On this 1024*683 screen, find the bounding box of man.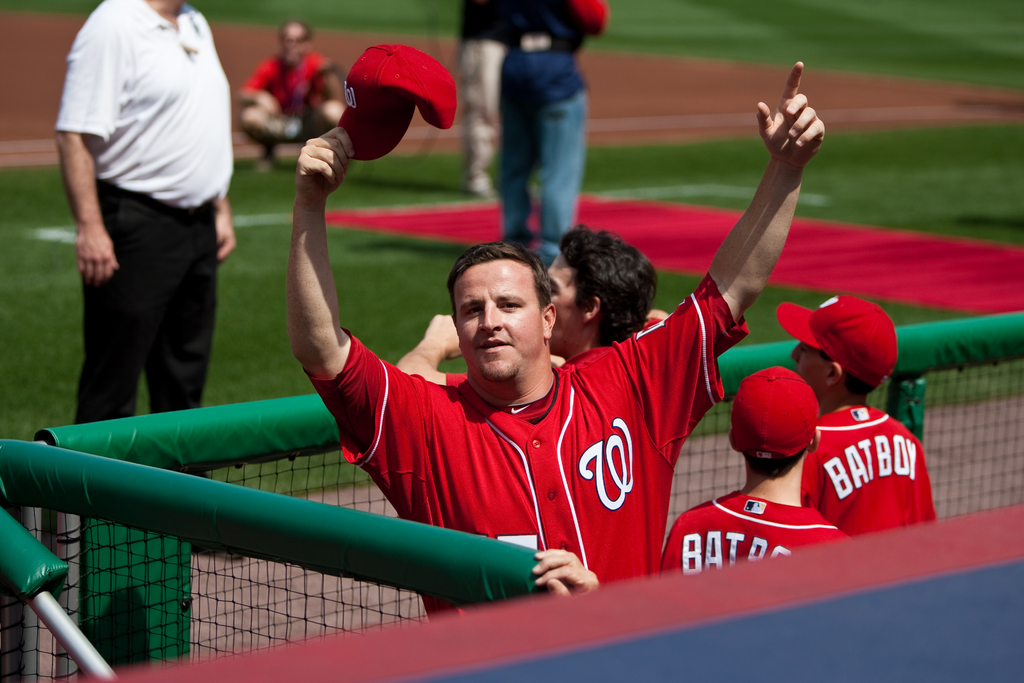
Bounding box: 284 126 829 623.
